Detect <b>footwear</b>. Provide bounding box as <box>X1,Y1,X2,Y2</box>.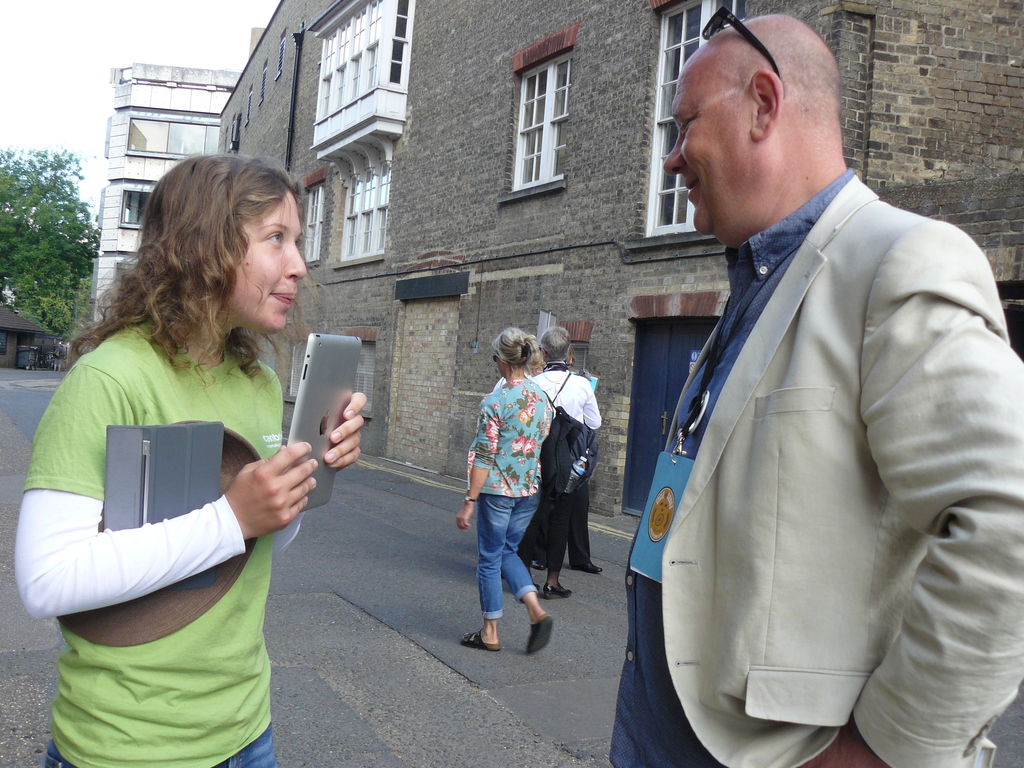
<box>573,559,600,574</box>.
